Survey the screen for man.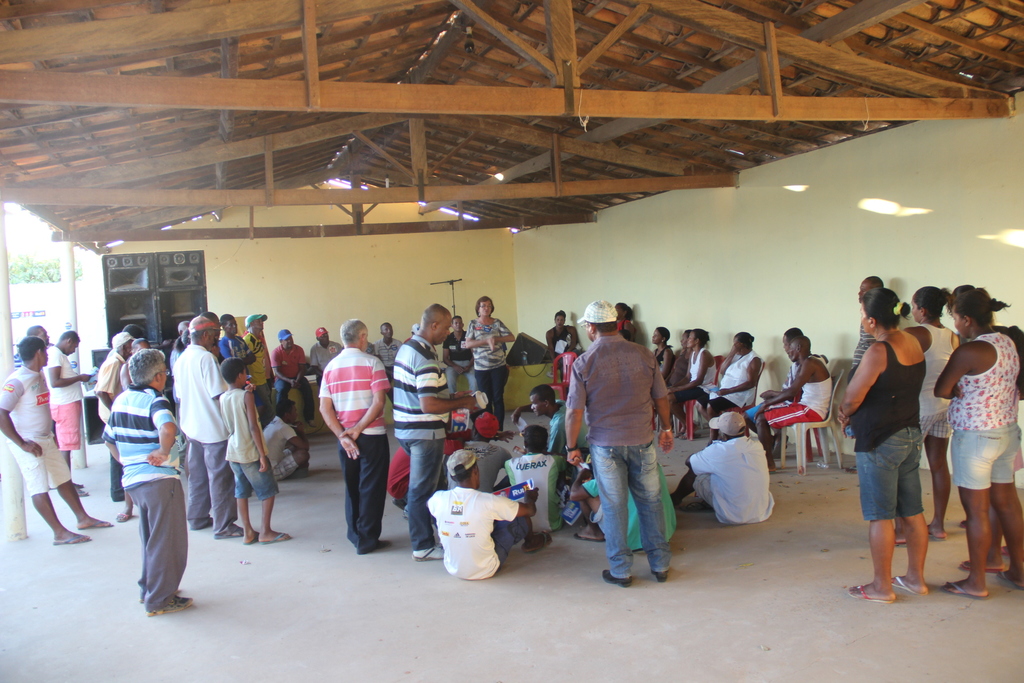
Survey found: {"x1": 13, "y1": 322, "x2": 54, "y2": 369}.
